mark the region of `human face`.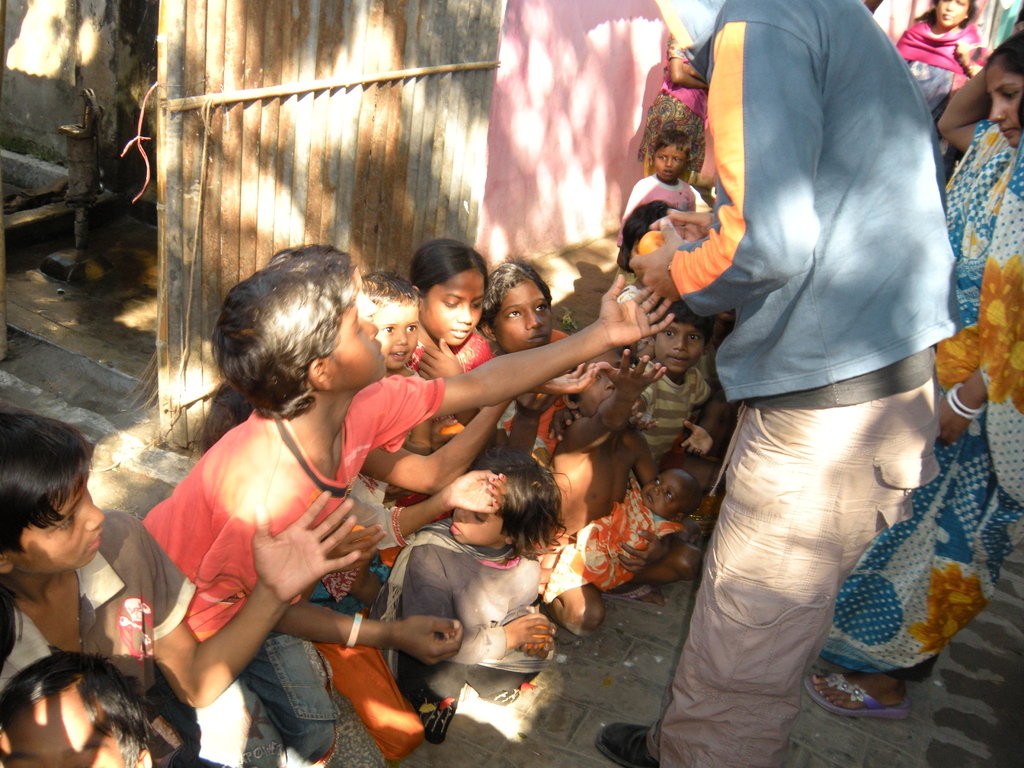
Region: 448/507/515/545.
